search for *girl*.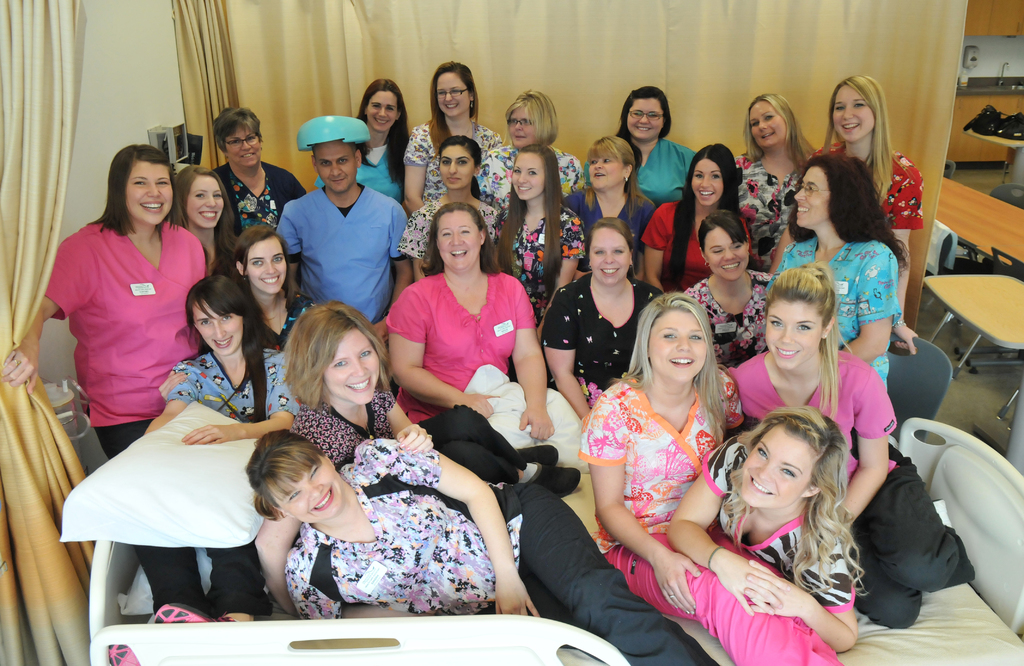
Found at left=218, top=224, right=318, bottom=355.
